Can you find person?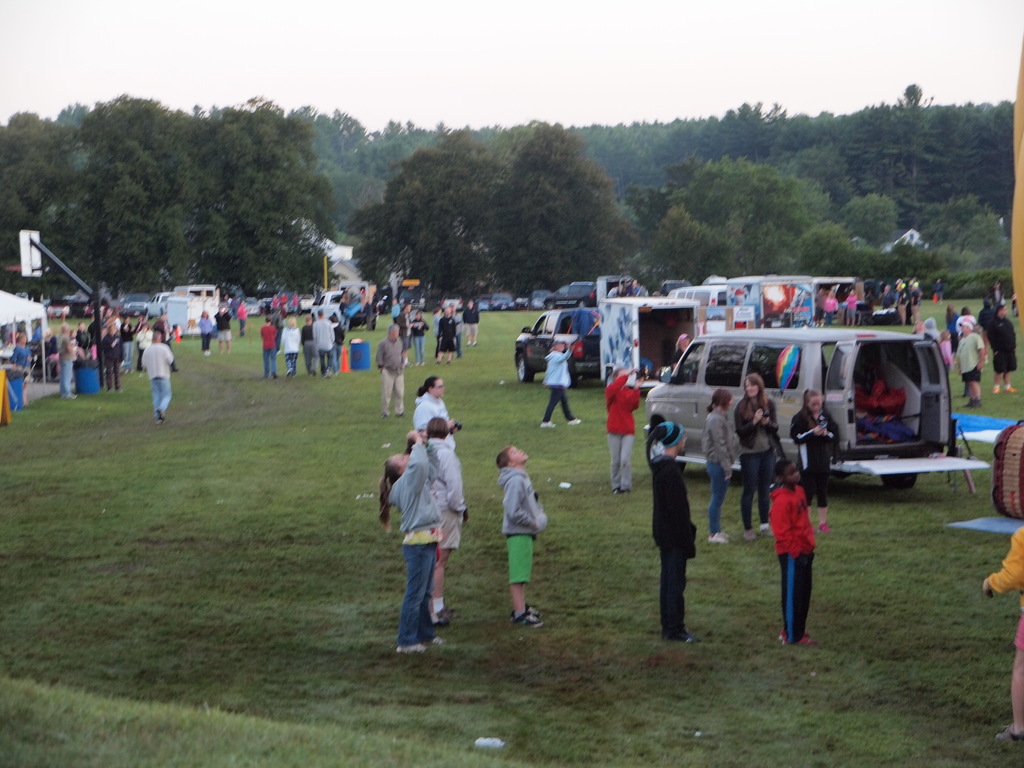
Yes, bounding box: select_region(339, 283, 349, 317).
